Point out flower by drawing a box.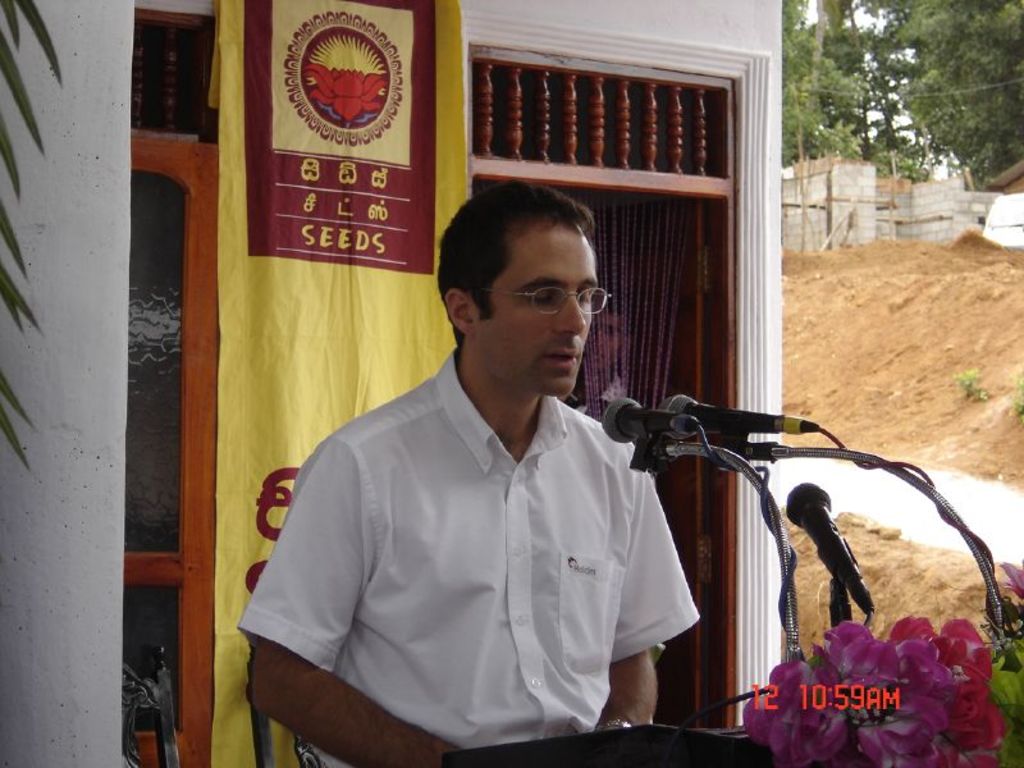
rect(989, 561, 1023, 605).
